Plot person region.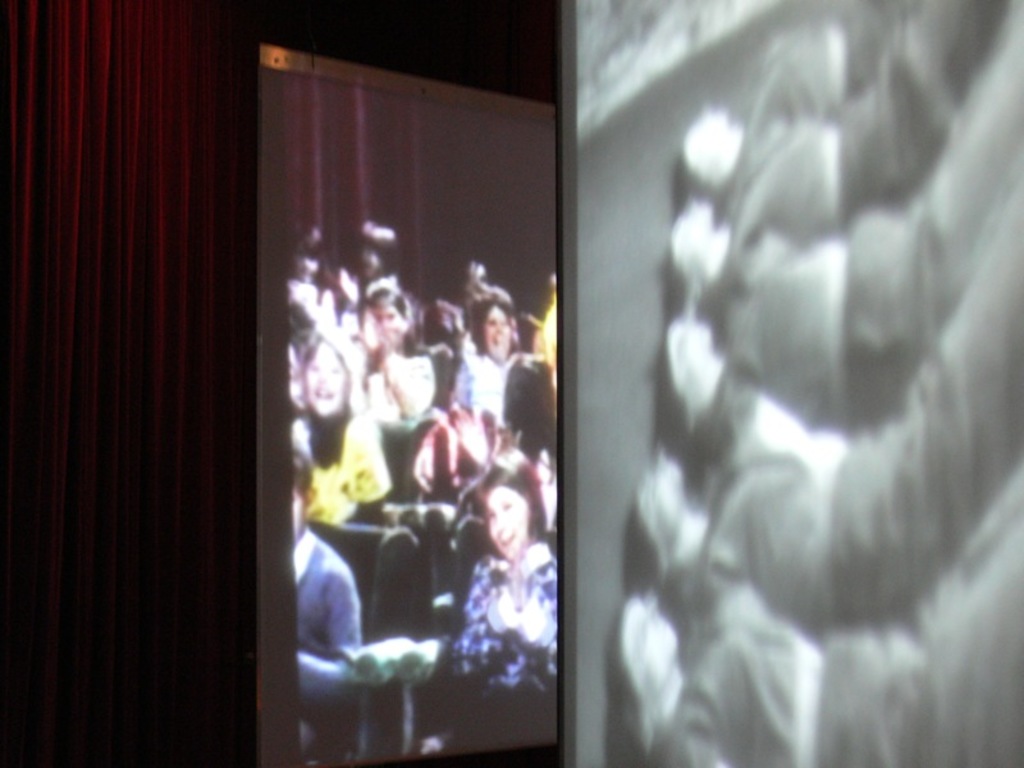
Plotted at region(287, 332, 394, 530).
